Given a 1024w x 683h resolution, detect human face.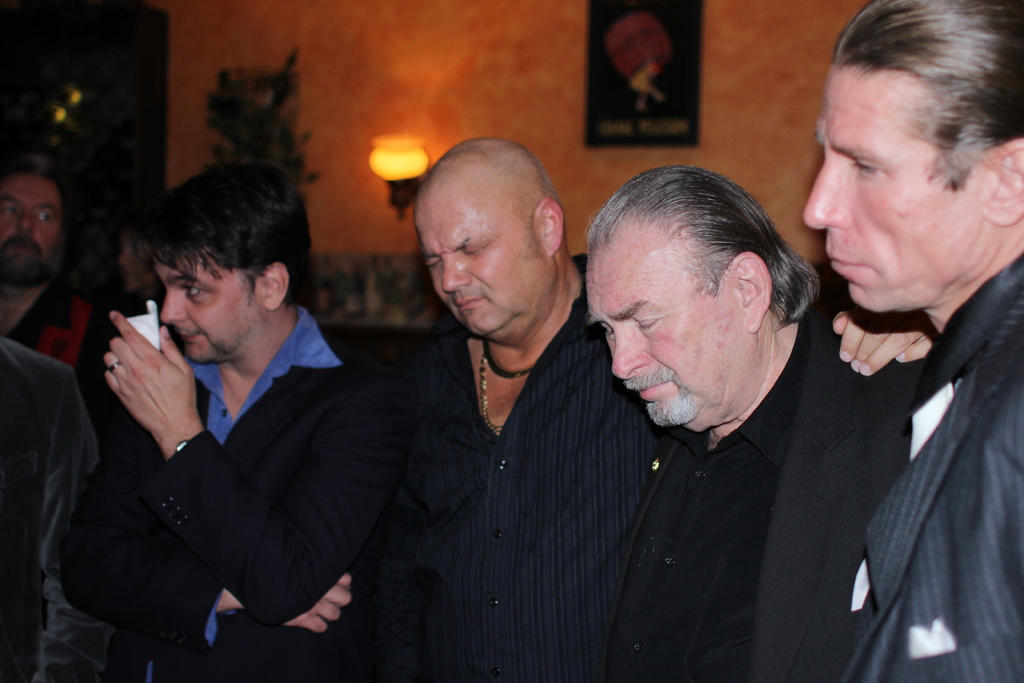
BBox(156, 259, 261, 366).
